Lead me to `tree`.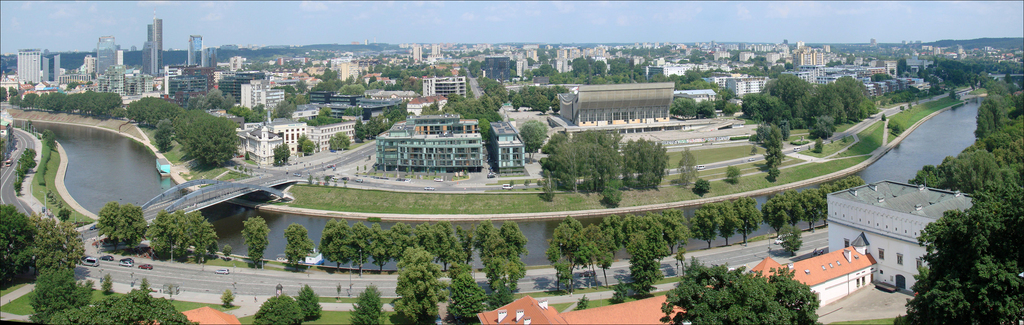
Lead to box(90, 206, 143, 253).
